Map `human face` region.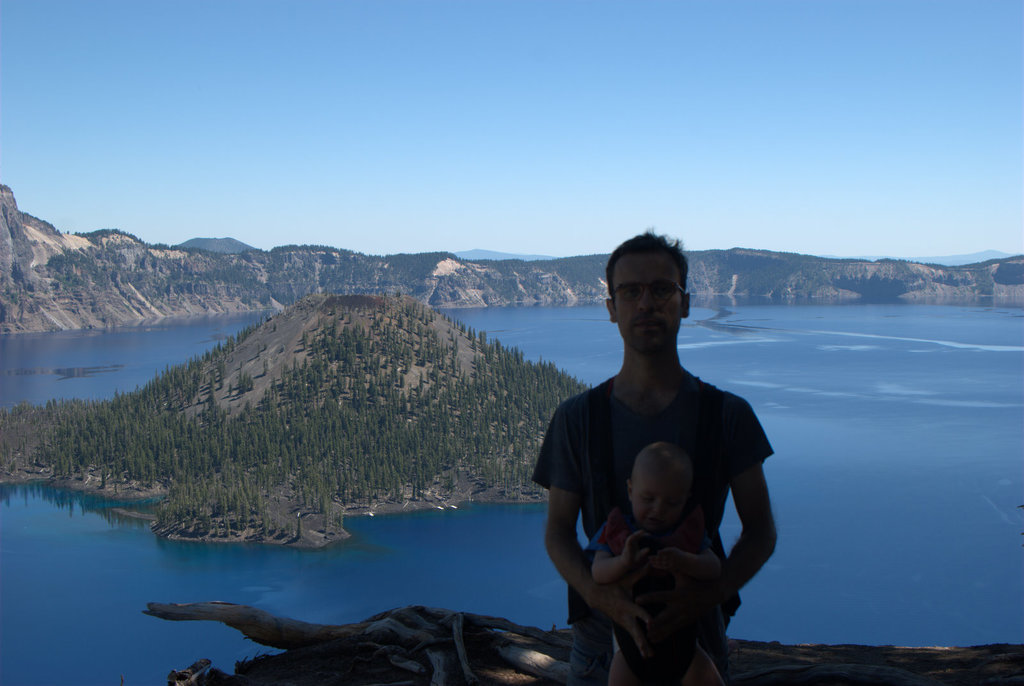
Mapped to rect(609, 250, 682, 352).
